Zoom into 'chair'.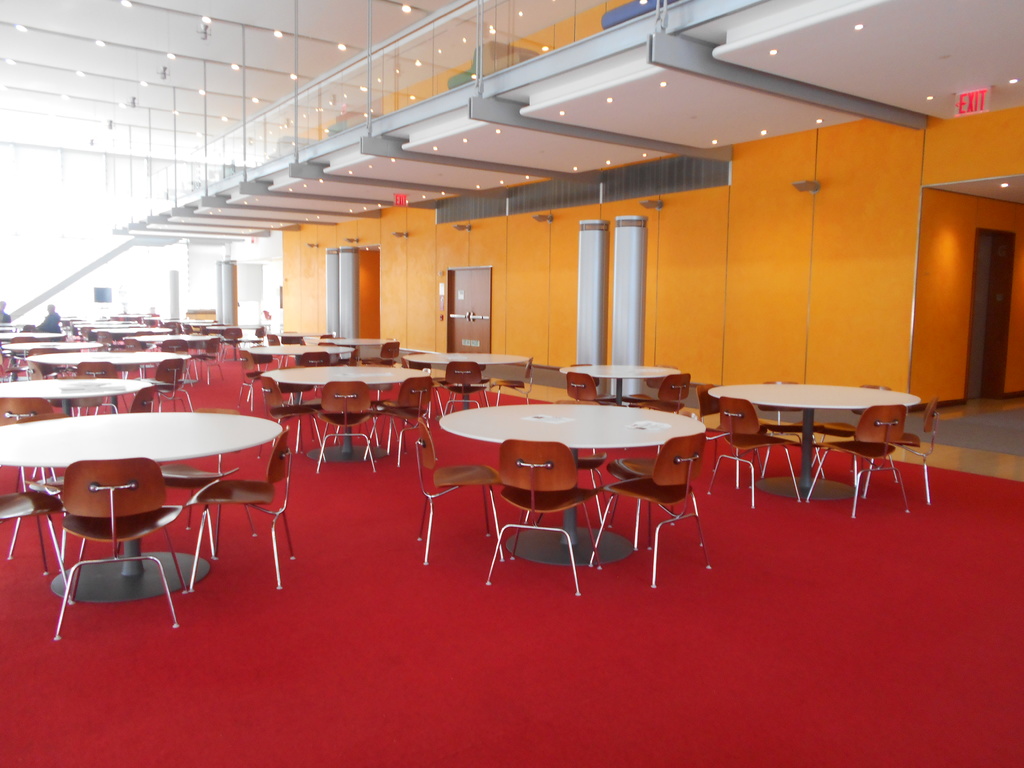
Zoom target: left=484, top=436, right=601, bottom=595.
